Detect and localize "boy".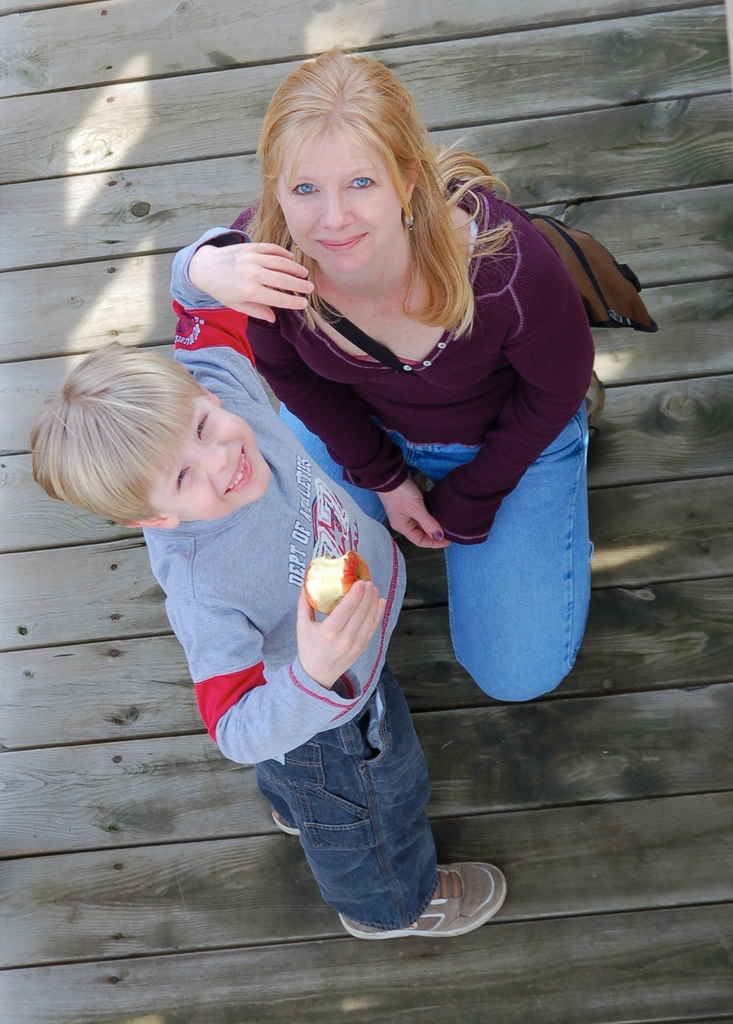
Localized at 71:207:483:937.
